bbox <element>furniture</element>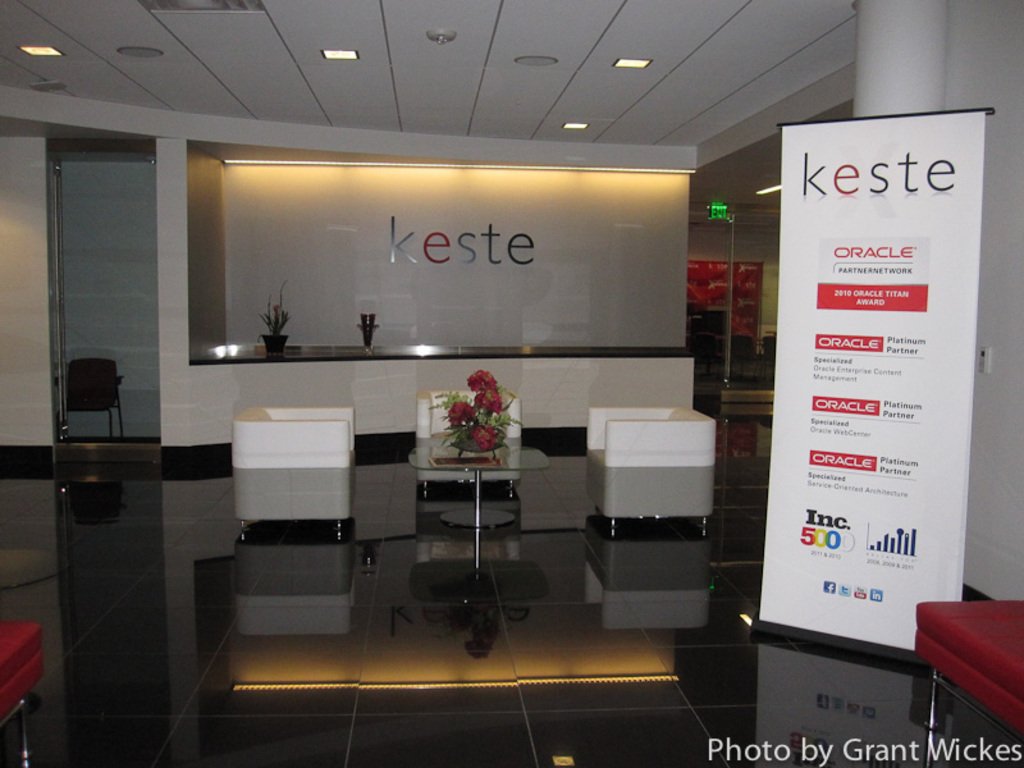
[408,442,550,531]
